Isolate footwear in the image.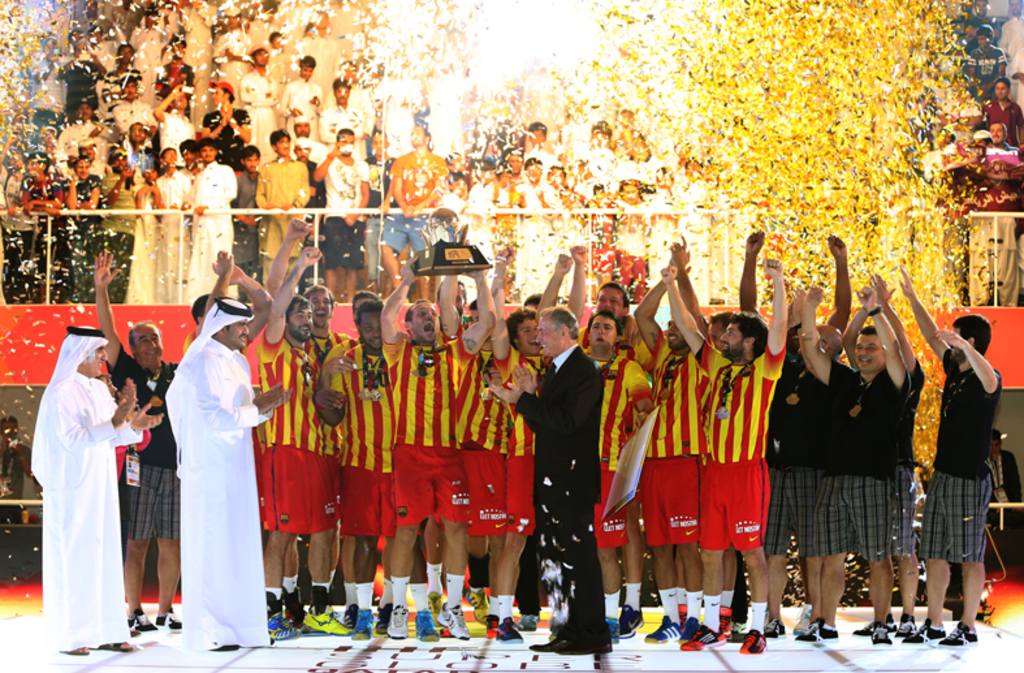
Isolated region: (796,630,818,643).
